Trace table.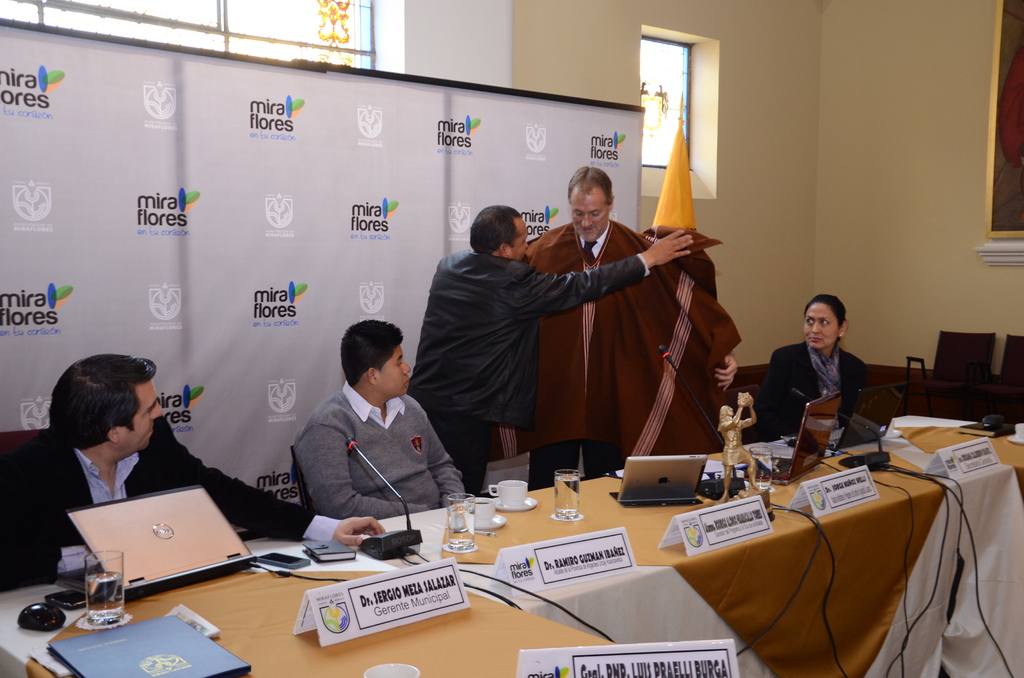
Traced to Rect(0, 418, 1023, 677).
